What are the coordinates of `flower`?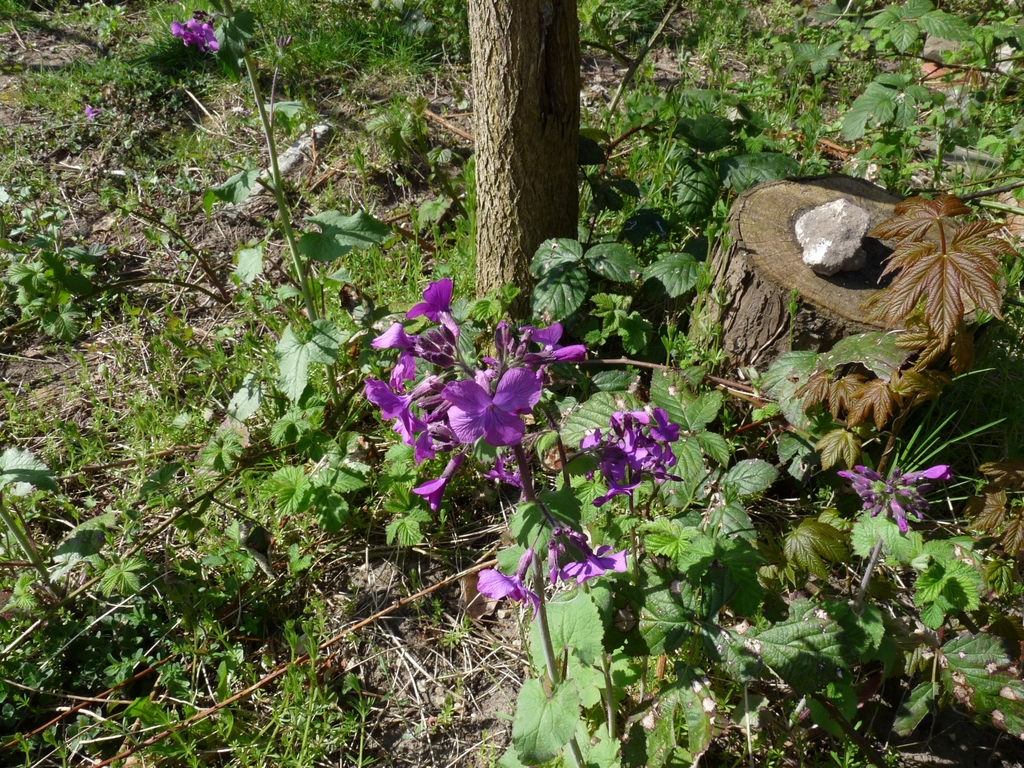
locate(831, 471, 956, 531).
